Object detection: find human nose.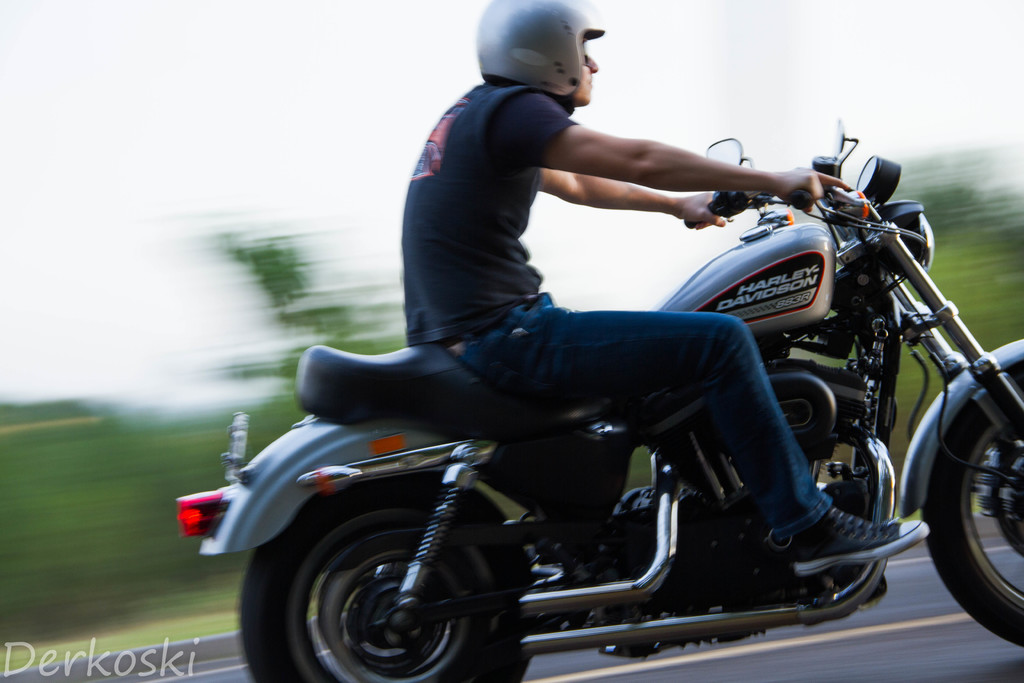
<bbox>586, 55, 599, 72</bbox>.
